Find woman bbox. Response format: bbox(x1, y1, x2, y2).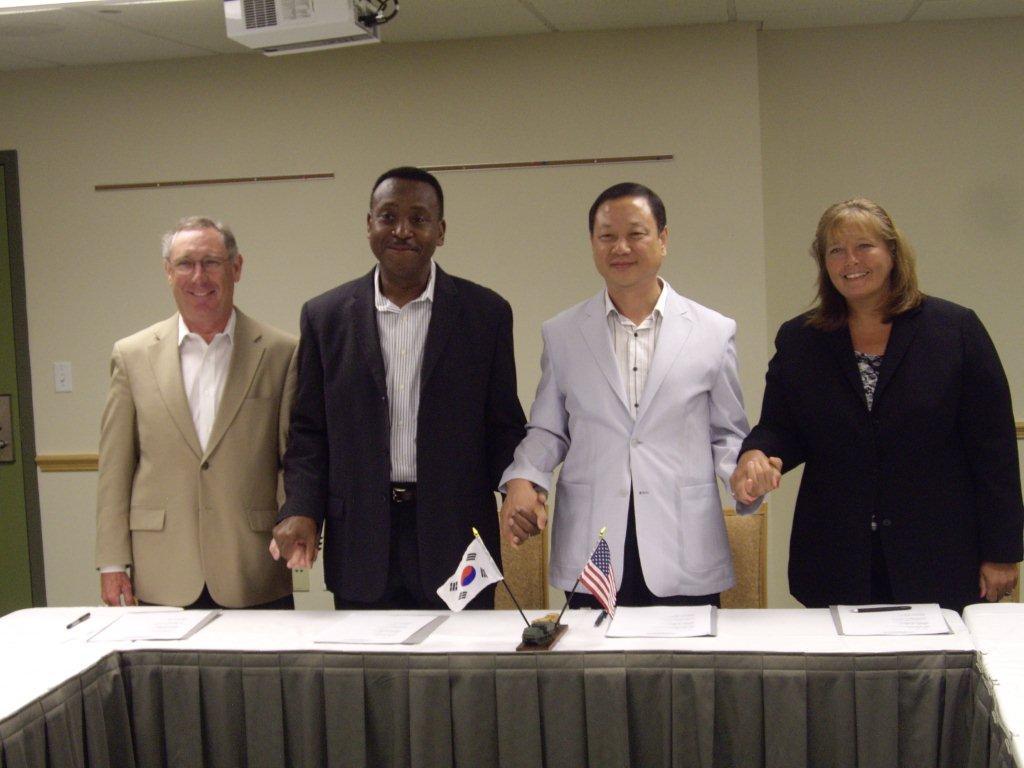
bbox(707, 195, 1023, 610).
